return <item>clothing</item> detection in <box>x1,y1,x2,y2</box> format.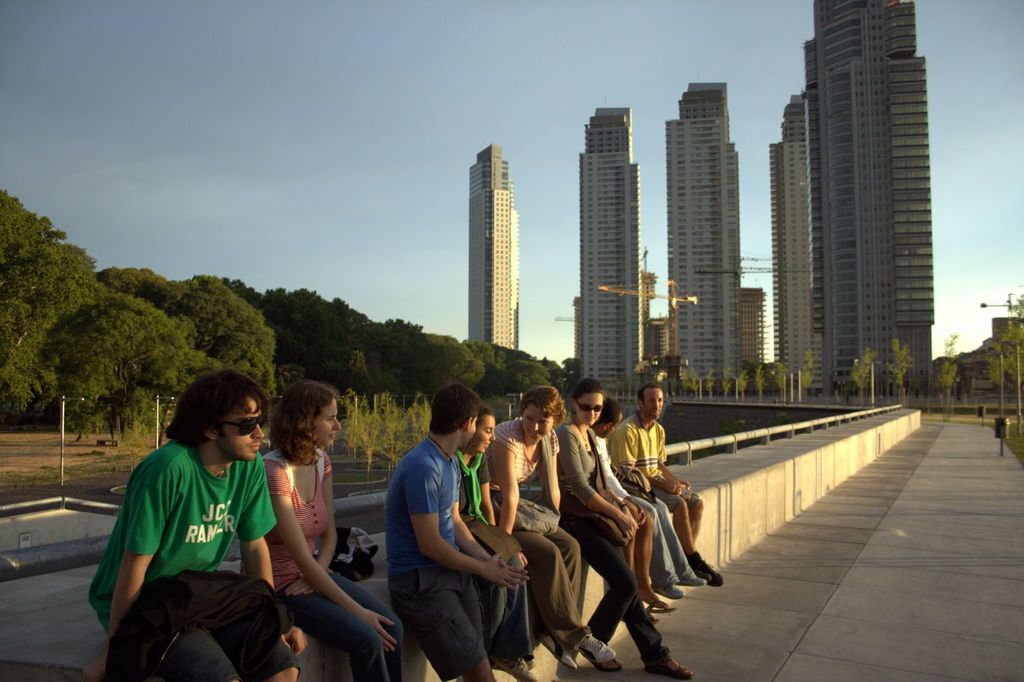
<box>607,477,698,515</box>.
